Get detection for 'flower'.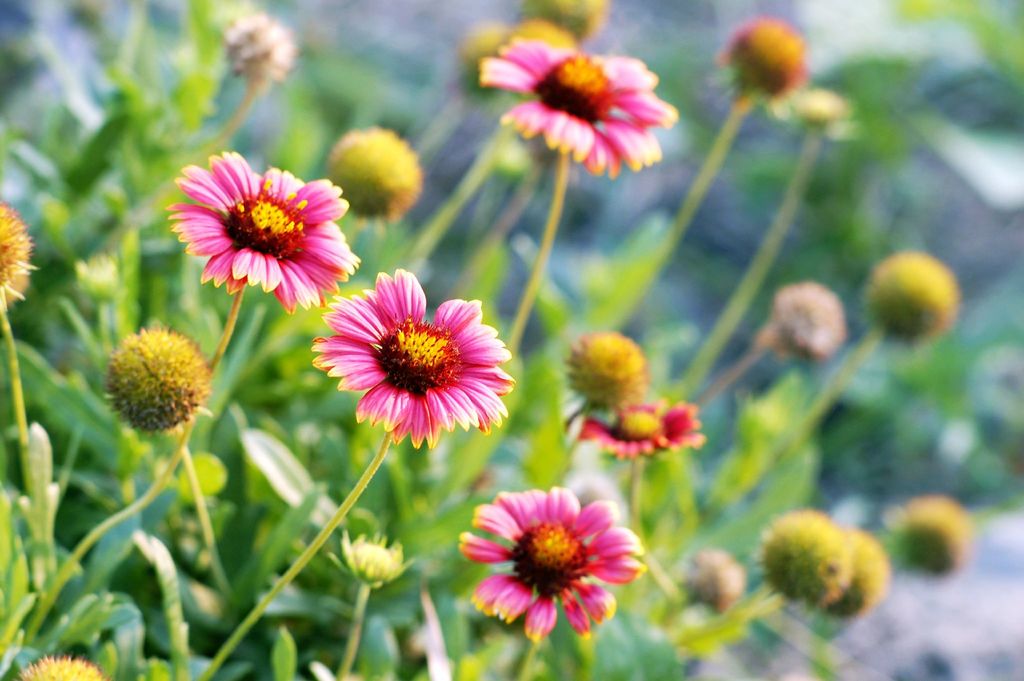
Detection: left=748, top=507, right=856, bottom=612.
